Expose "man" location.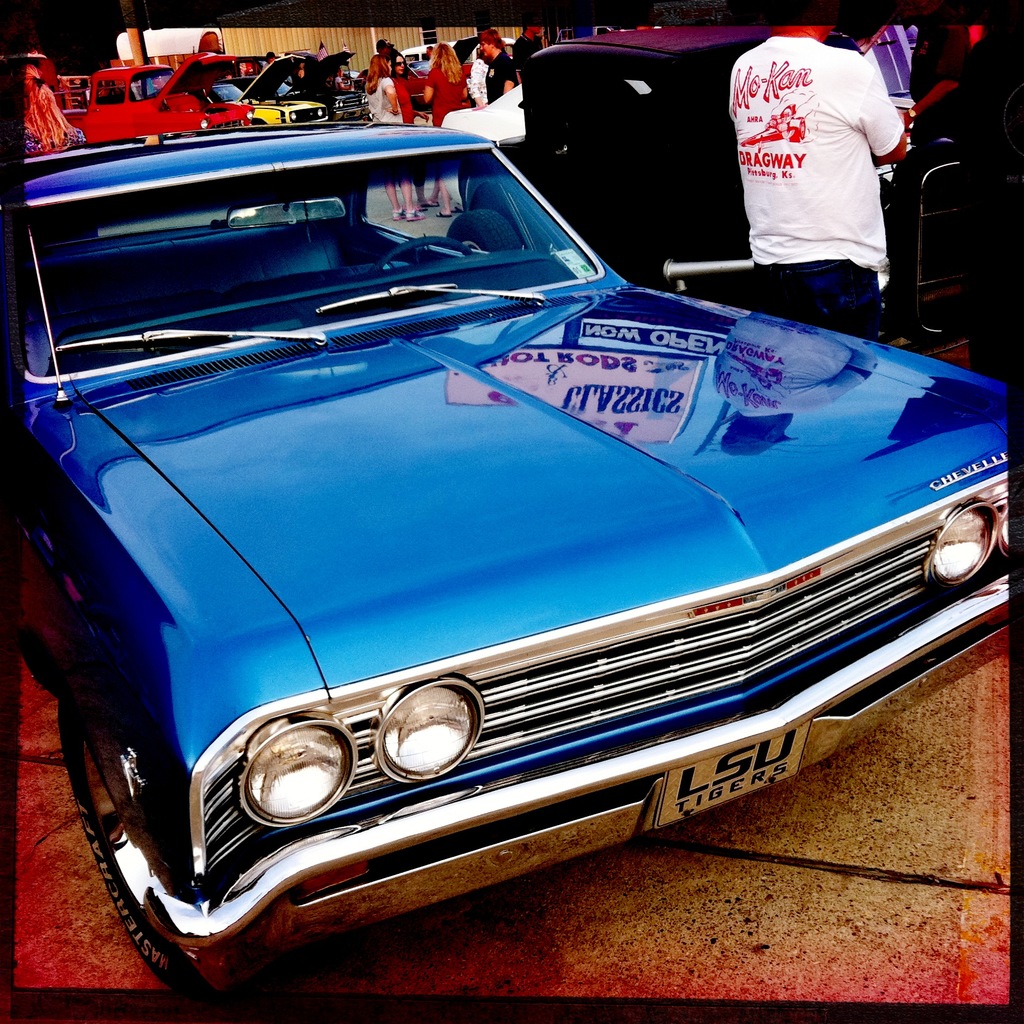
Exposed at locate(477, 29, 529, 104).
